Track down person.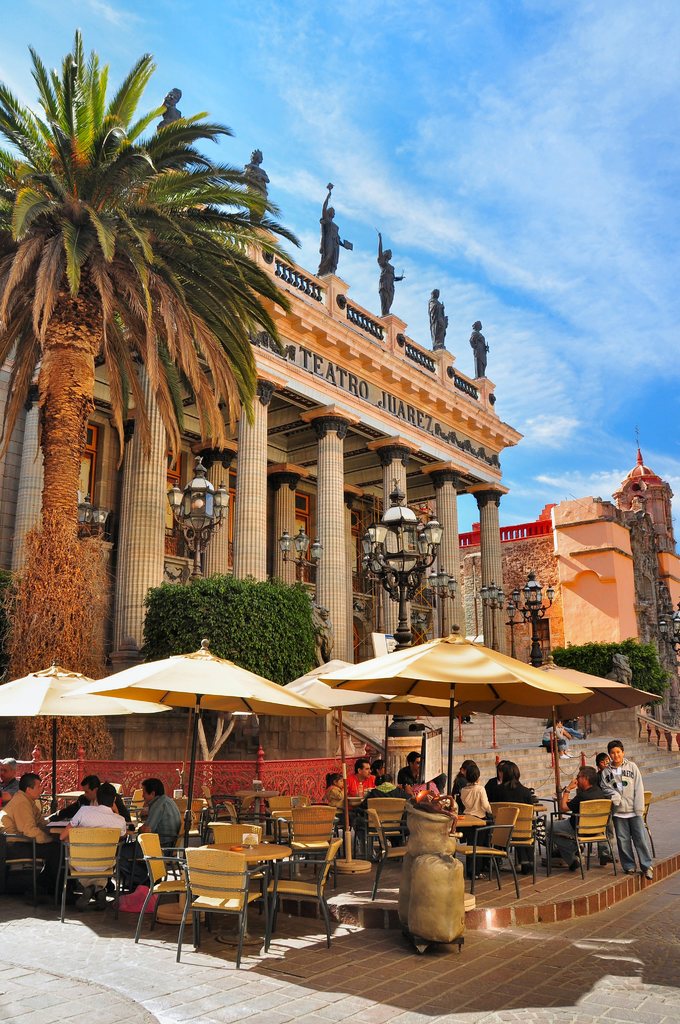
Tracked to {"x1": 337, "y1": 760, "x2": 378, "y2": 856}.
